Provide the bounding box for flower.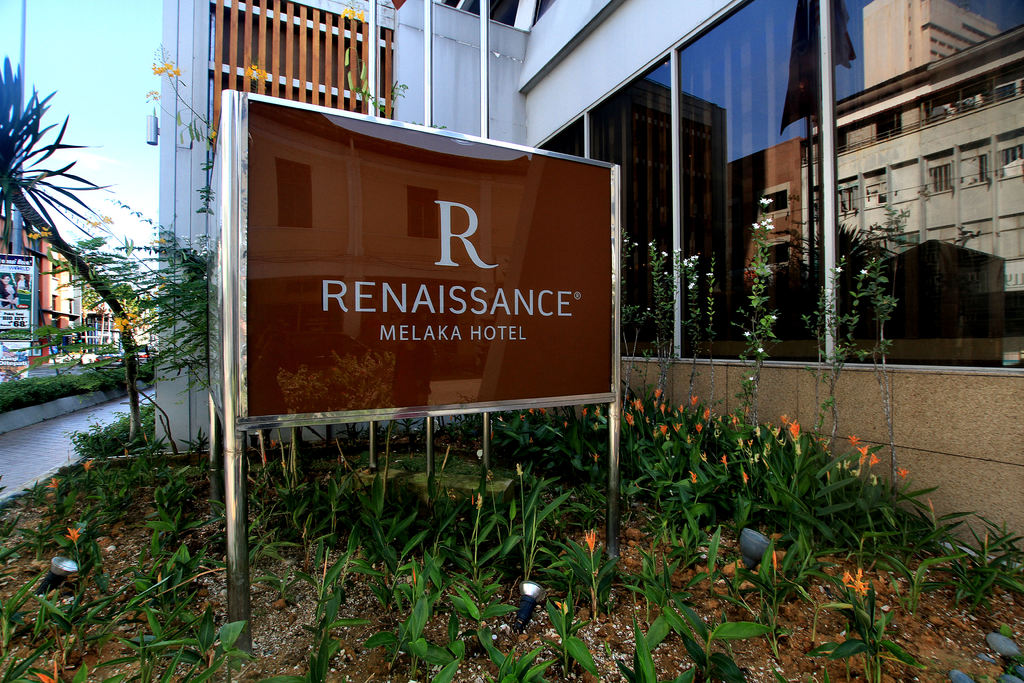
<region>35, 659, 59, 682</region>.
